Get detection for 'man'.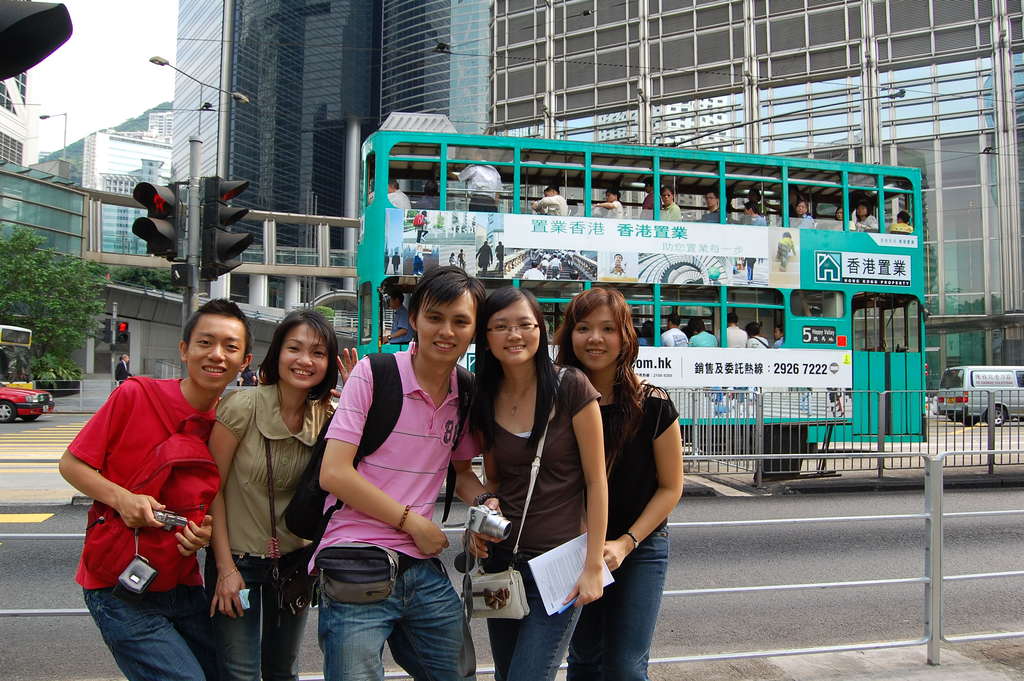
Detection: crop(69, 310, 246, 669).
